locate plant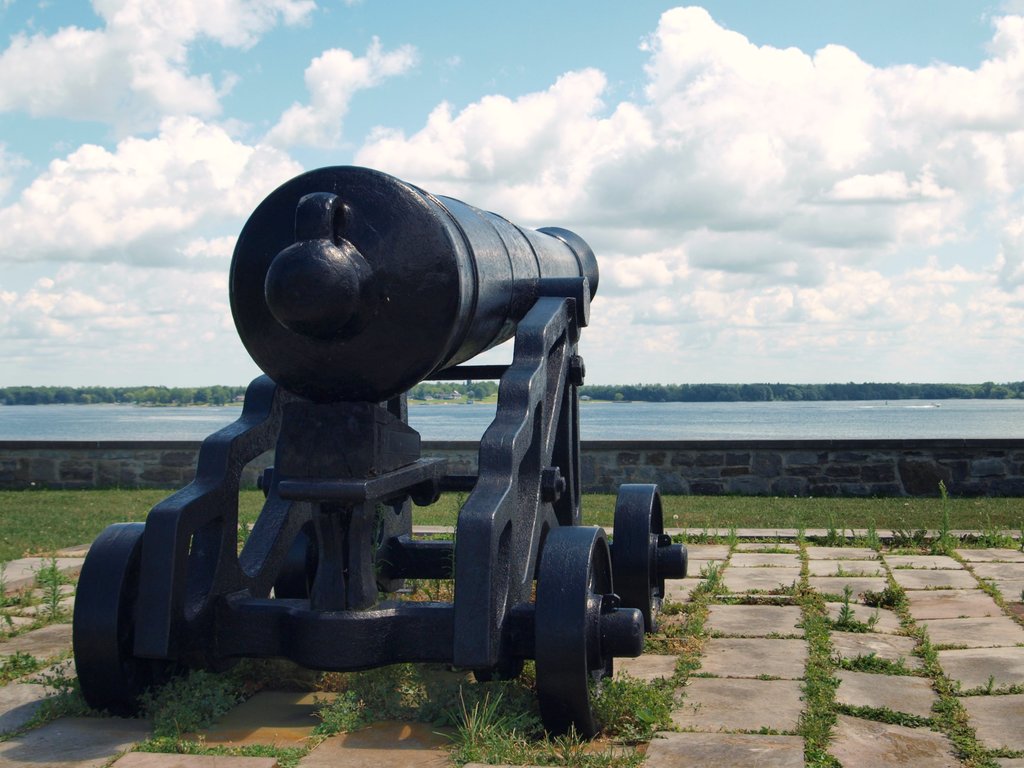
bbox=[307, 687, 399, 737]
